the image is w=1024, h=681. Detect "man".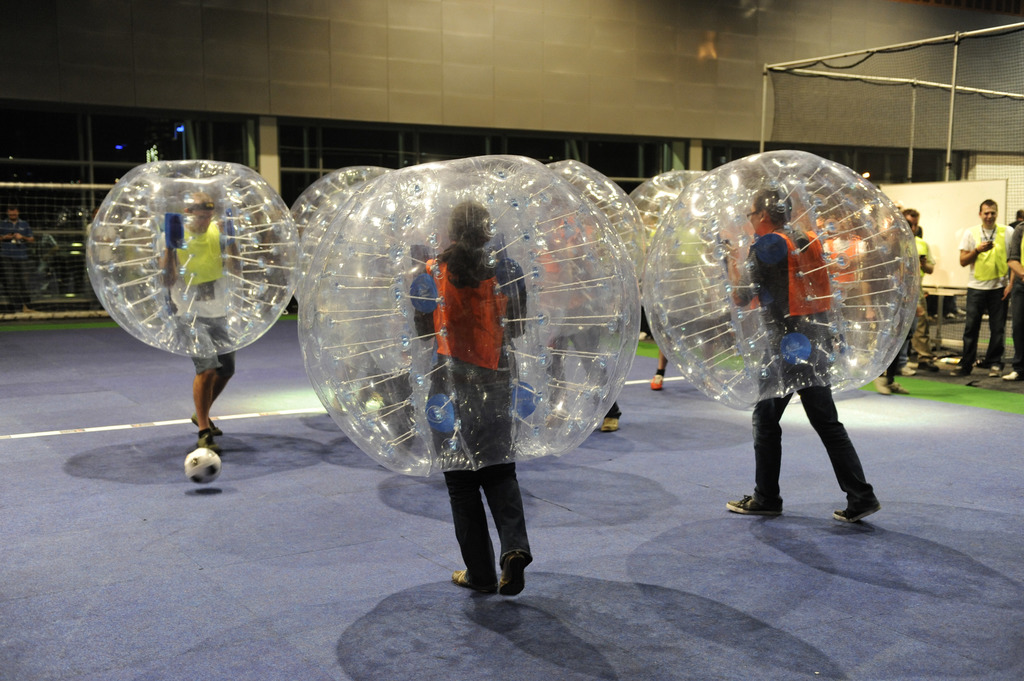
Detection: <region>410, 201, 545, 607</region>.
